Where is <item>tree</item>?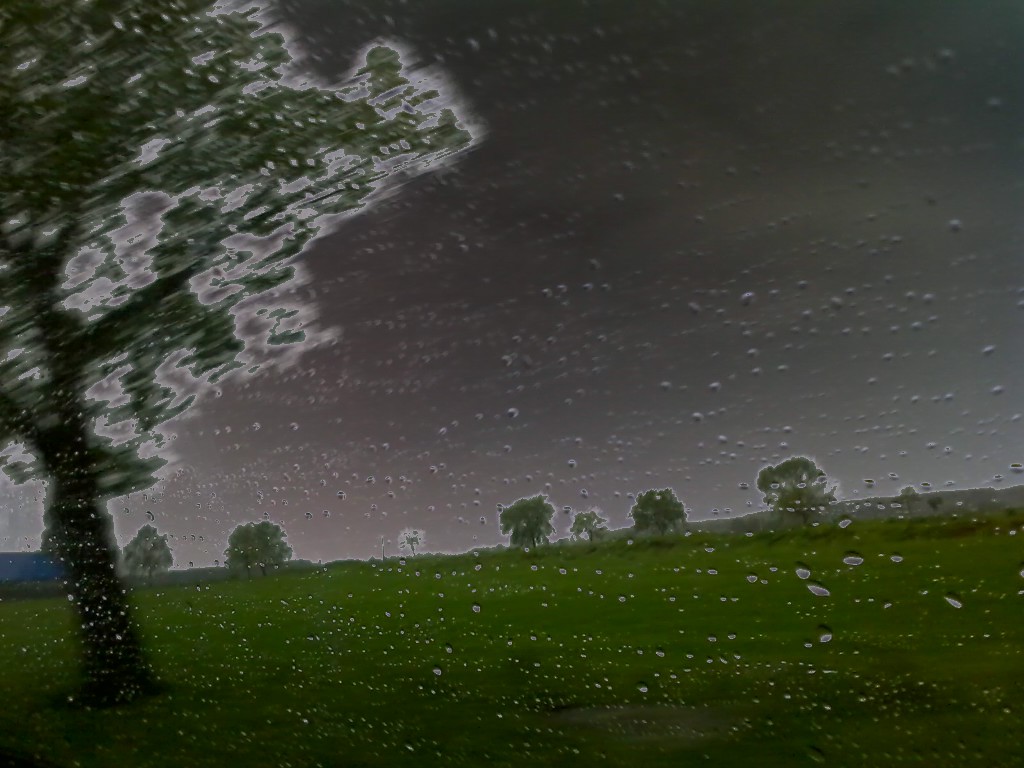
bbox=(221, 519, 297, 578).
